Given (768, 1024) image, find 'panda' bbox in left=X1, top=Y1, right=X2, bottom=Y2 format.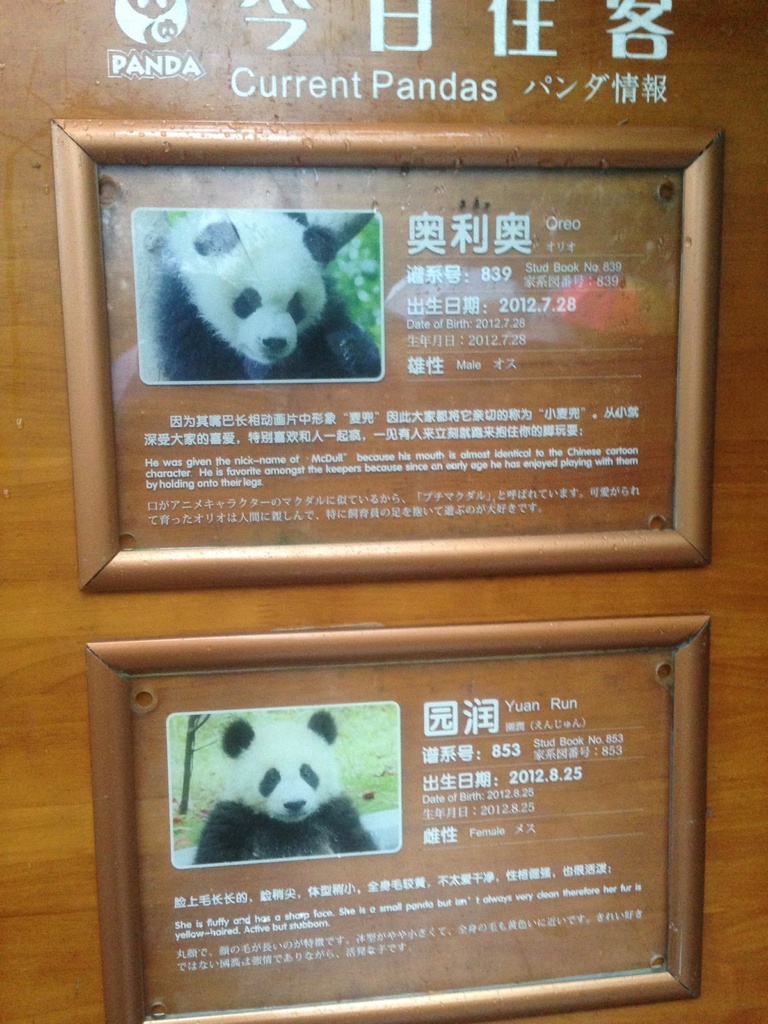
left=193, top=709, right=380, bottom=870.
